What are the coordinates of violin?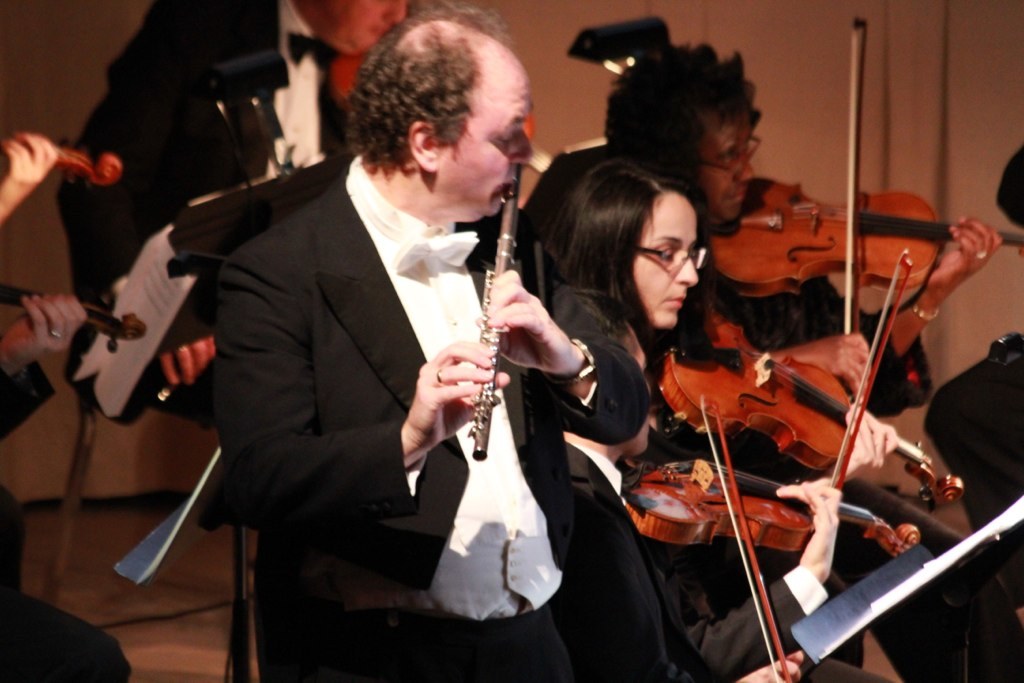
detection(706, 17, 1023, 349).
